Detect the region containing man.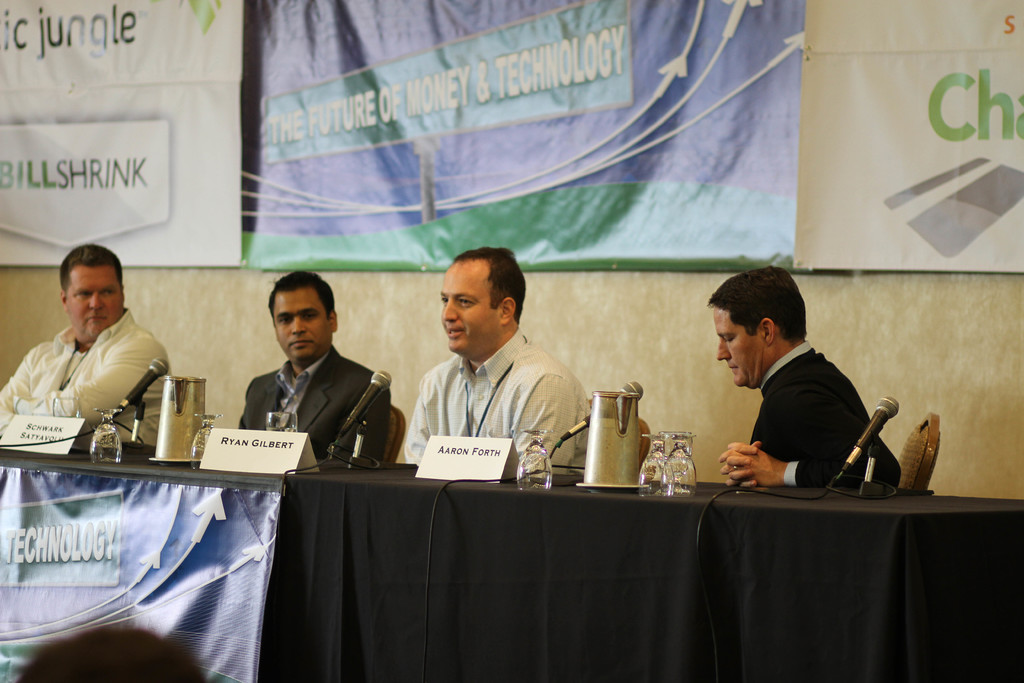
l=385, t=252, r=598, b=498.
